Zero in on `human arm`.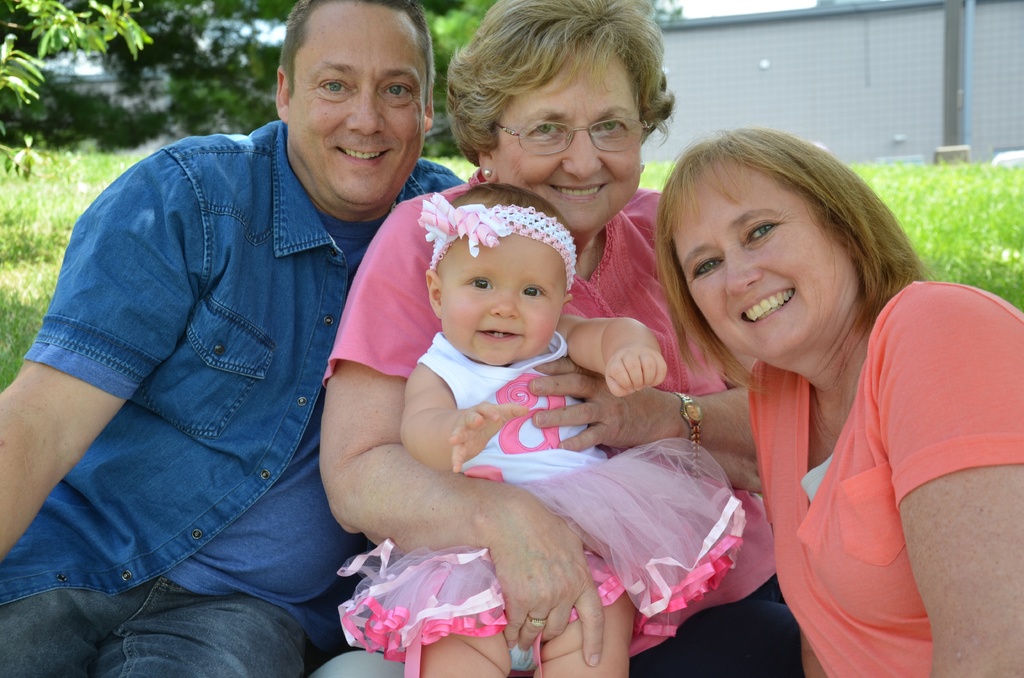
Zeroed in: 397 359 528 475.
